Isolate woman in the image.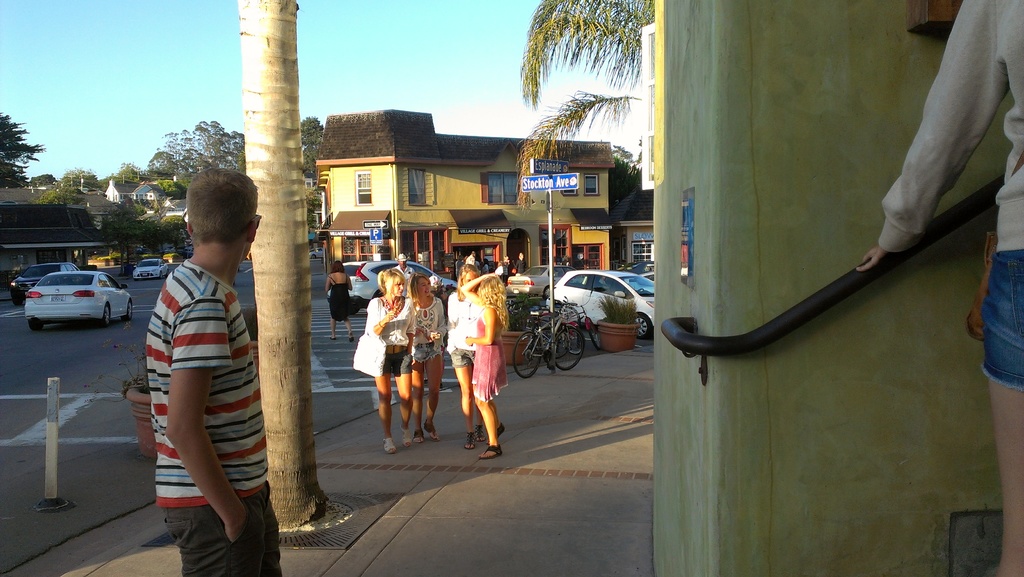
Isolated region: 445 266 485 448.
